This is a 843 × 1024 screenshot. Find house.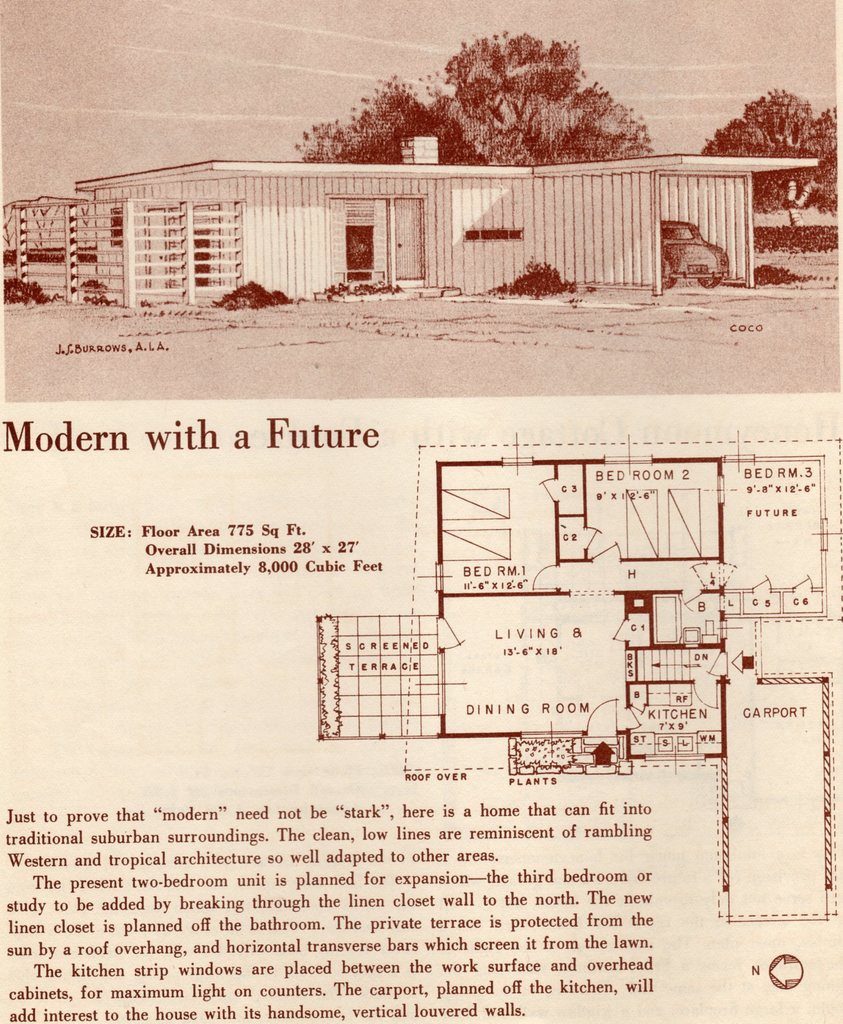
Bounding box: pyautogui.locateOnScreen(31, 107, 842, 298).
